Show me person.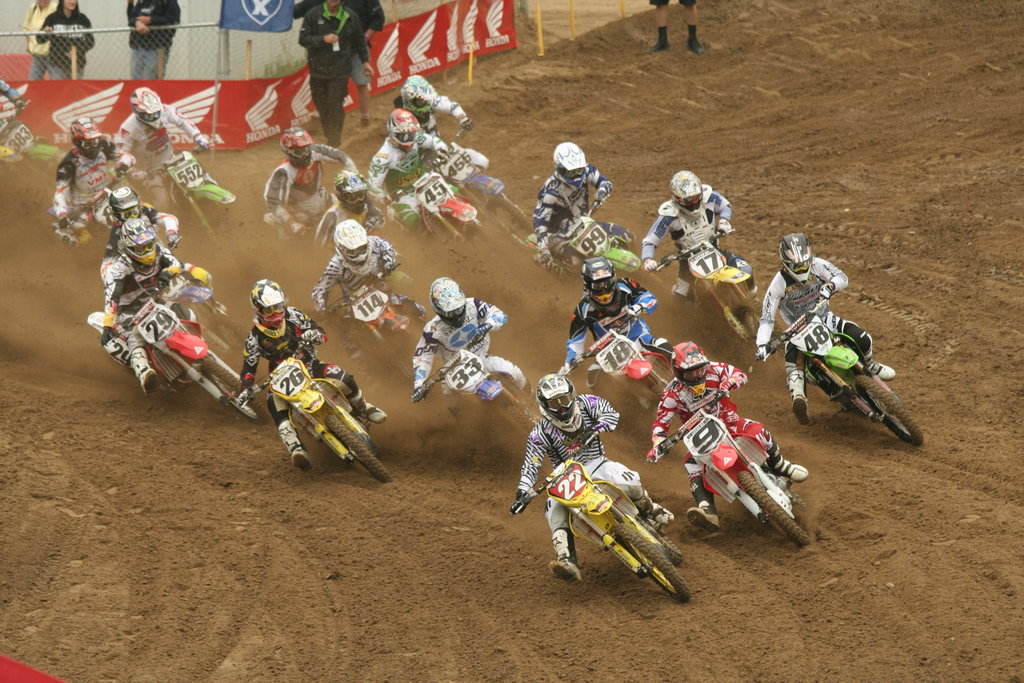
person is here: [643,0,703,55].
